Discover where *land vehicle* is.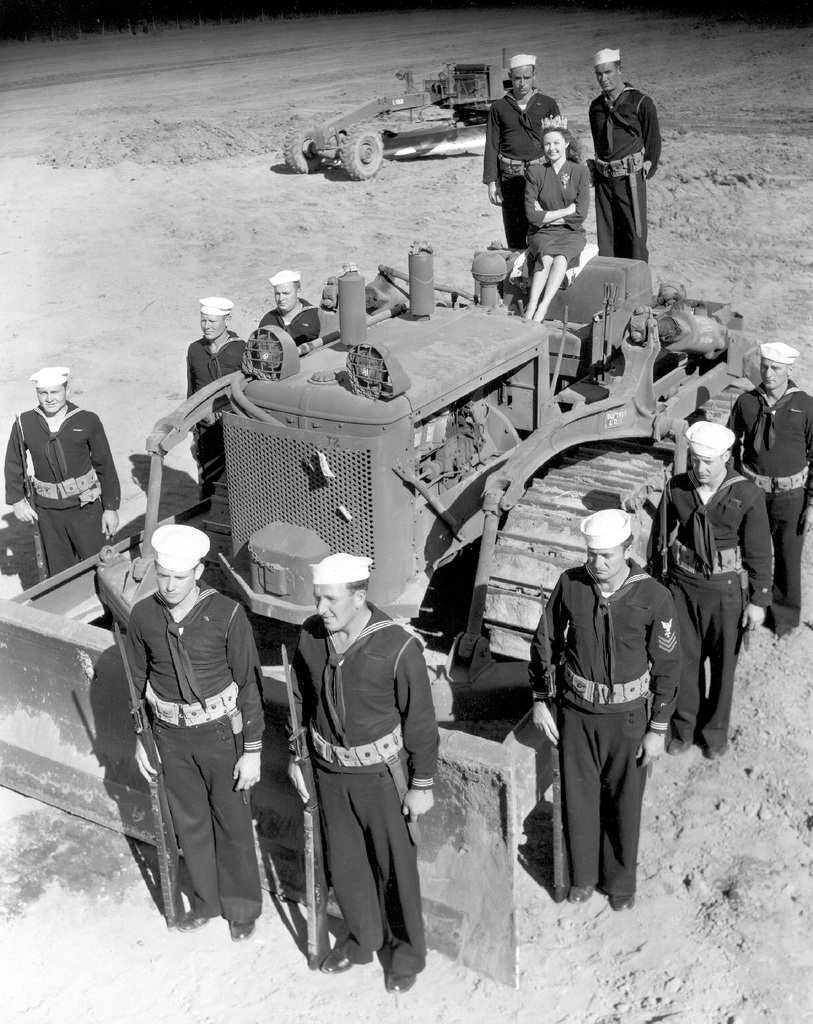
Discovered at x1=313, y1=70, x2=544, y2=166.
